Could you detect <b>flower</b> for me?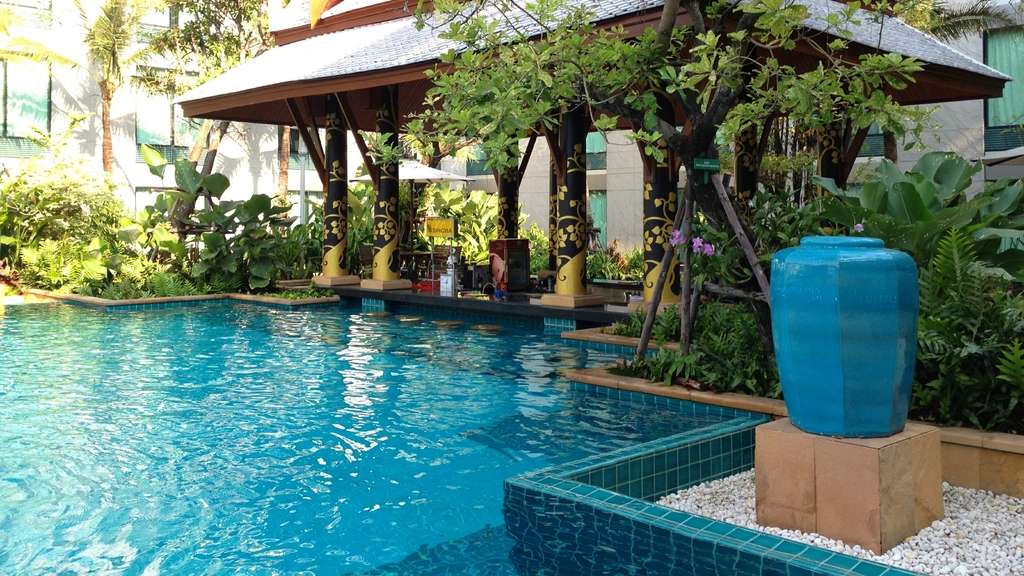
Detection result: (854, 220, 863, 234).
